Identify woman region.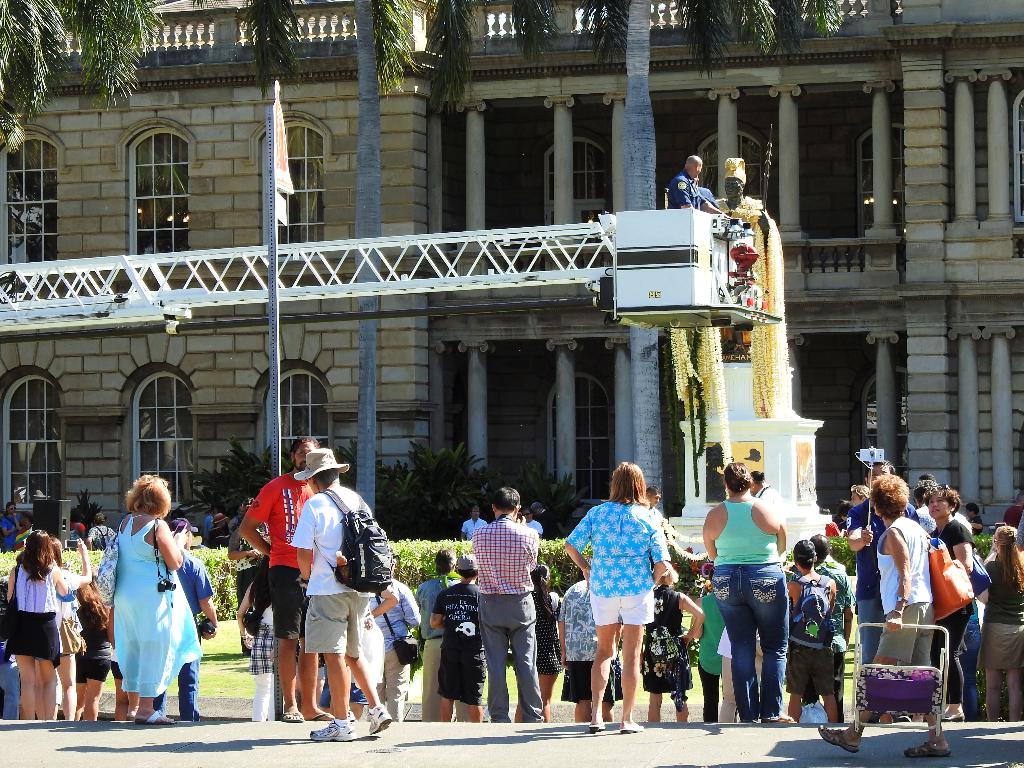
Region: bbox=(522, 506, 542, 540).
